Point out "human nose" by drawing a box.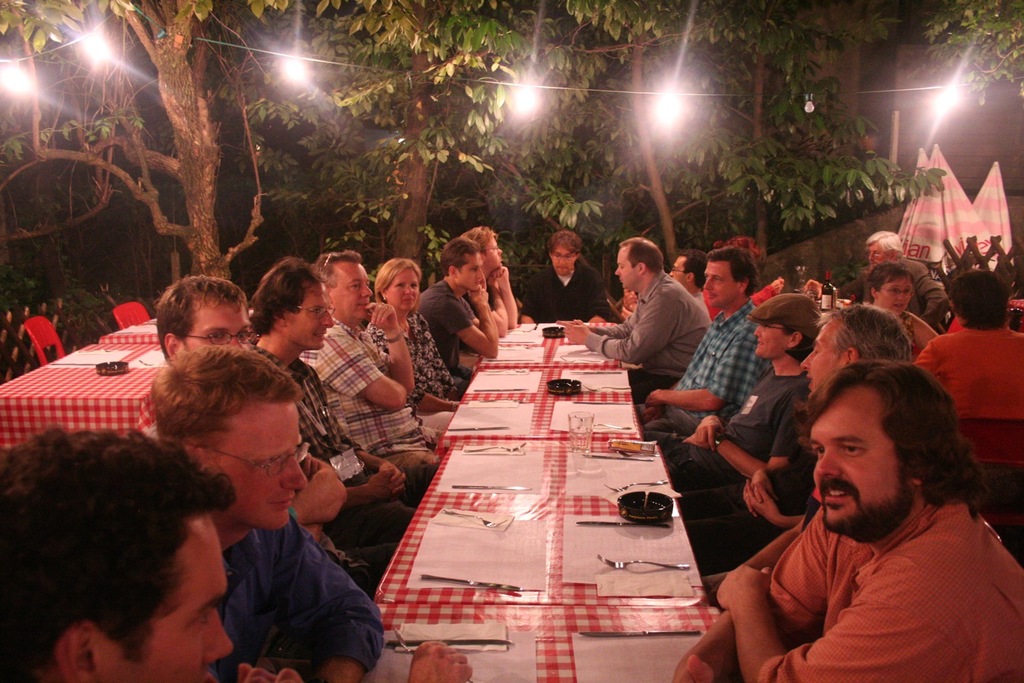
bbox(559, 257, 567, 265).
